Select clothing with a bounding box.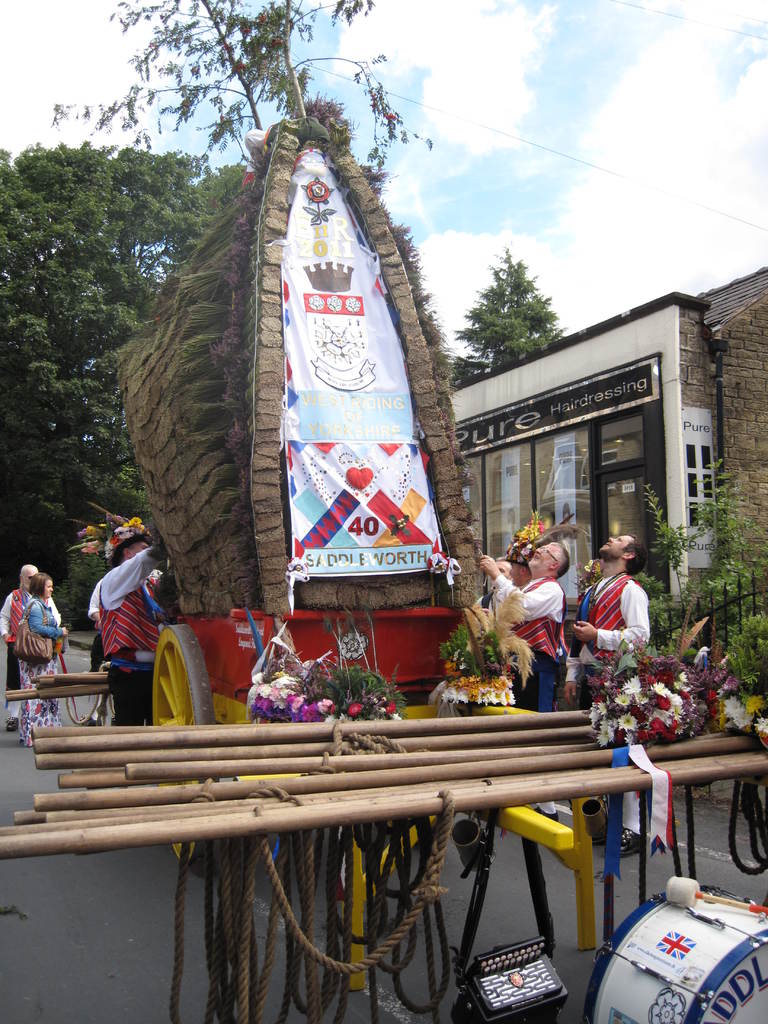
rect(574, 567, 646, 824).
